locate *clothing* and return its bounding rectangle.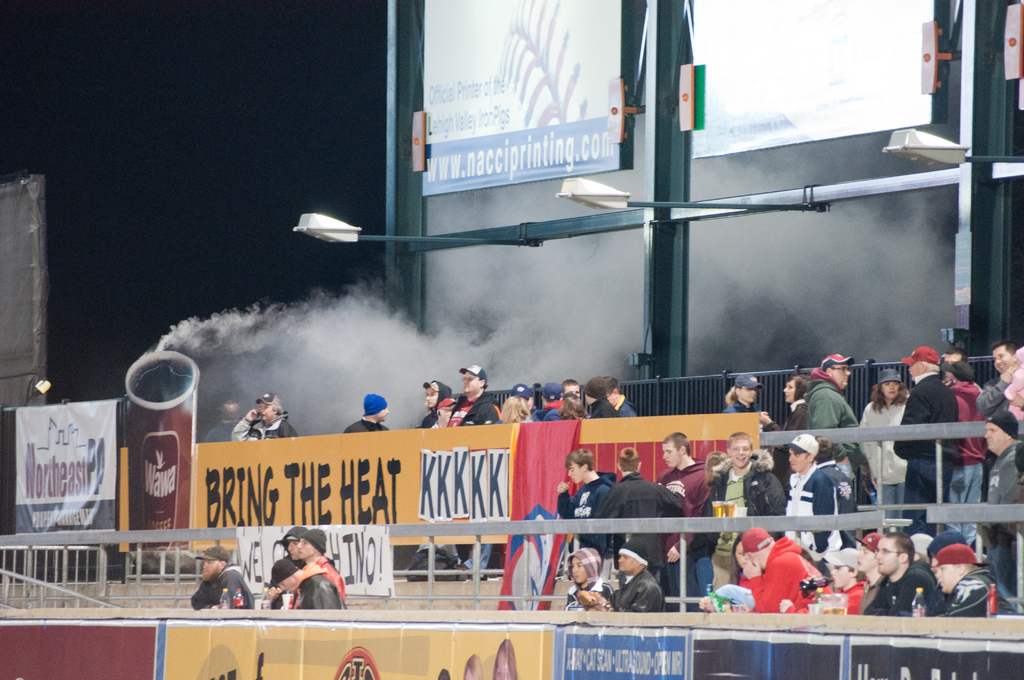
{"x1": 579, "y1": 470, "x2": 689, "y2": 576}.
